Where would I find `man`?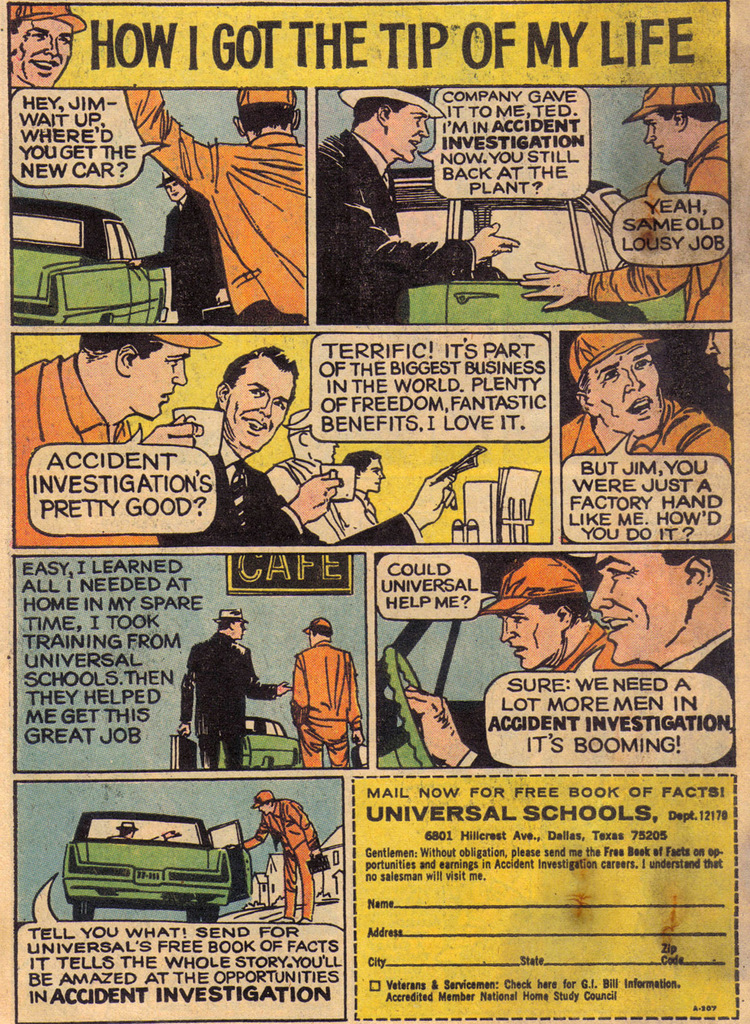
At x1=5 y1=2 x2=87 y2=87.
